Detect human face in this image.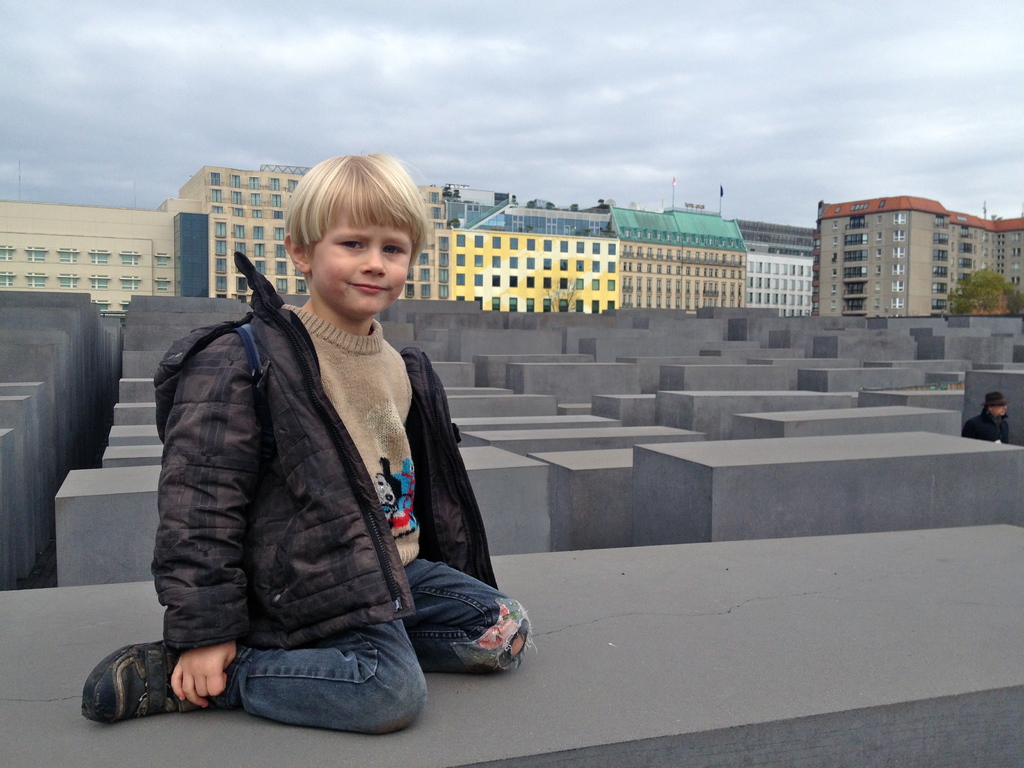
Detection: x1=296, y1=217, x2=405, y2=314.
